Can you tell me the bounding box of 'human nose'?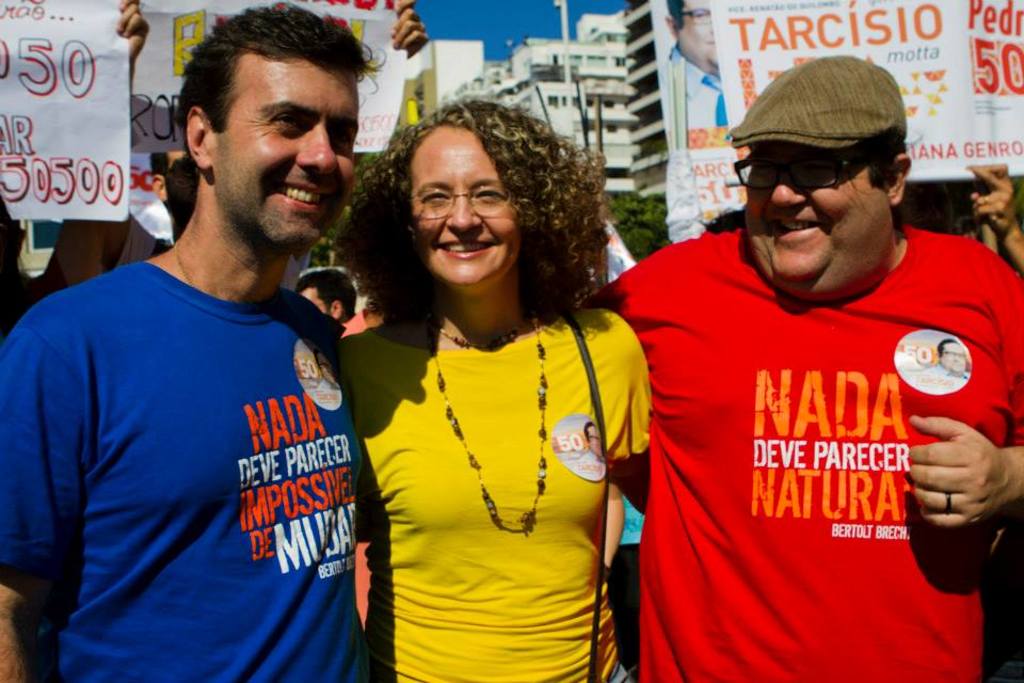
442 196 478 229.
